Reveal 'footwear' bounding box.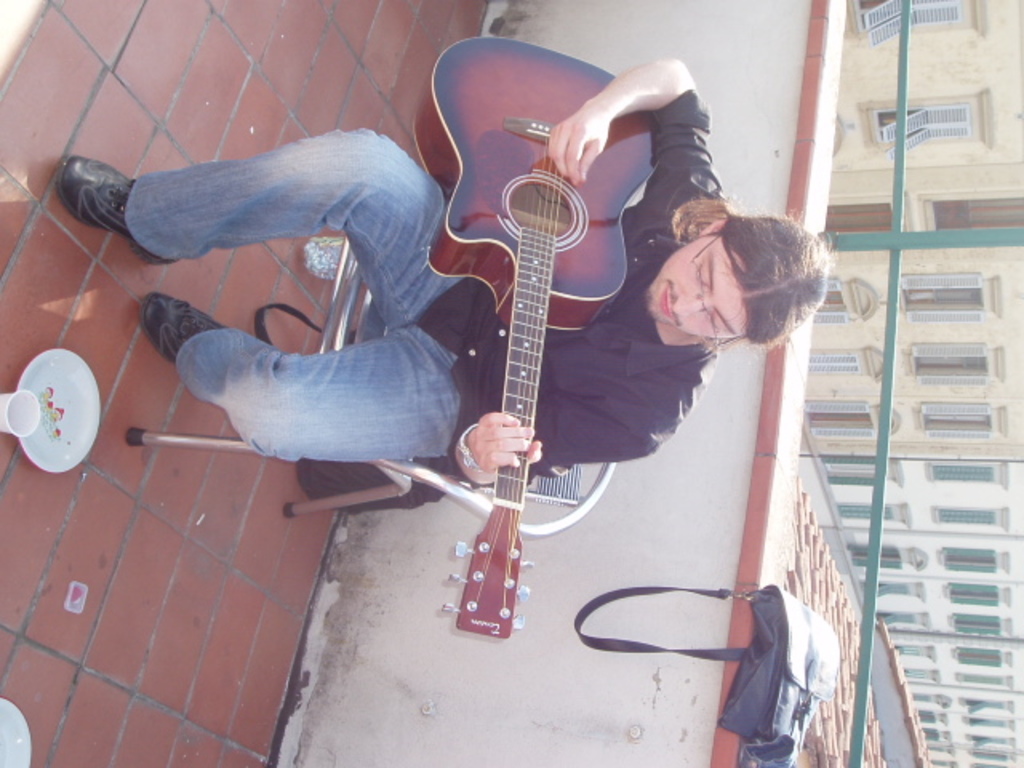
Revealed: [left=139, top=296, right=219, bottom=358].
